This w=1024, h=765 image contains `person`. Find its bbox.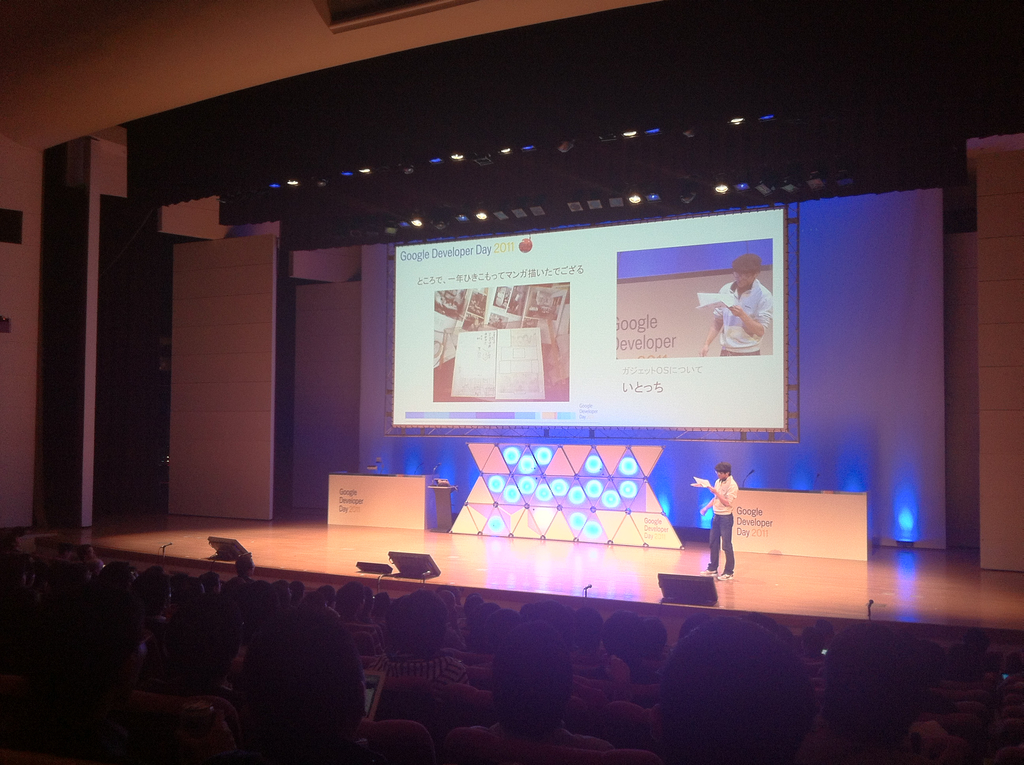
716 259 774 364.
